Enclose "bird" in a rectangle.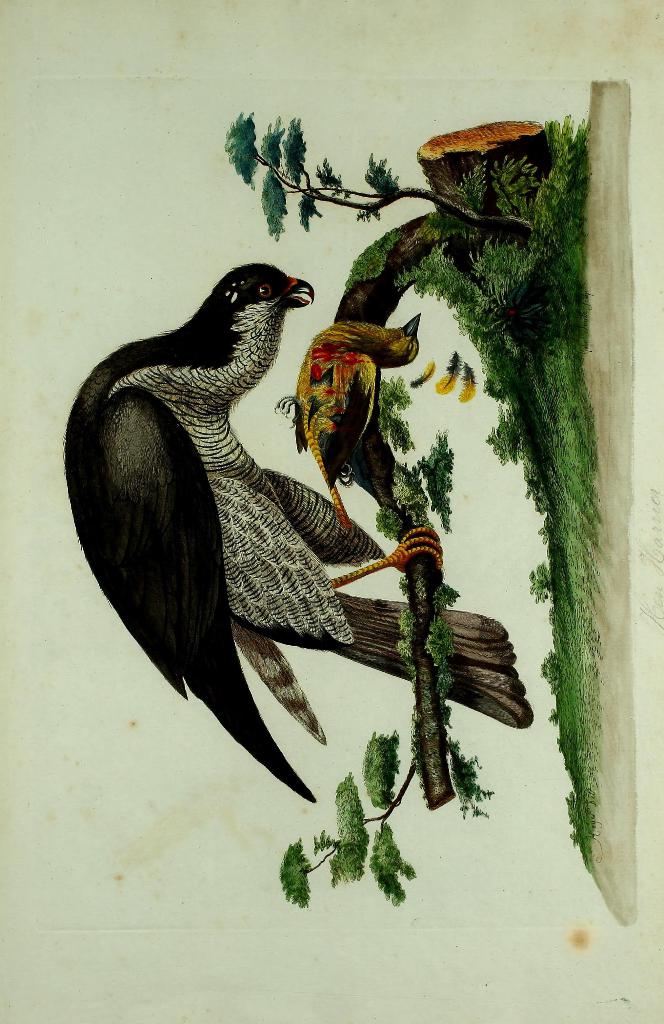
locate(276, 309, 425, 536).
